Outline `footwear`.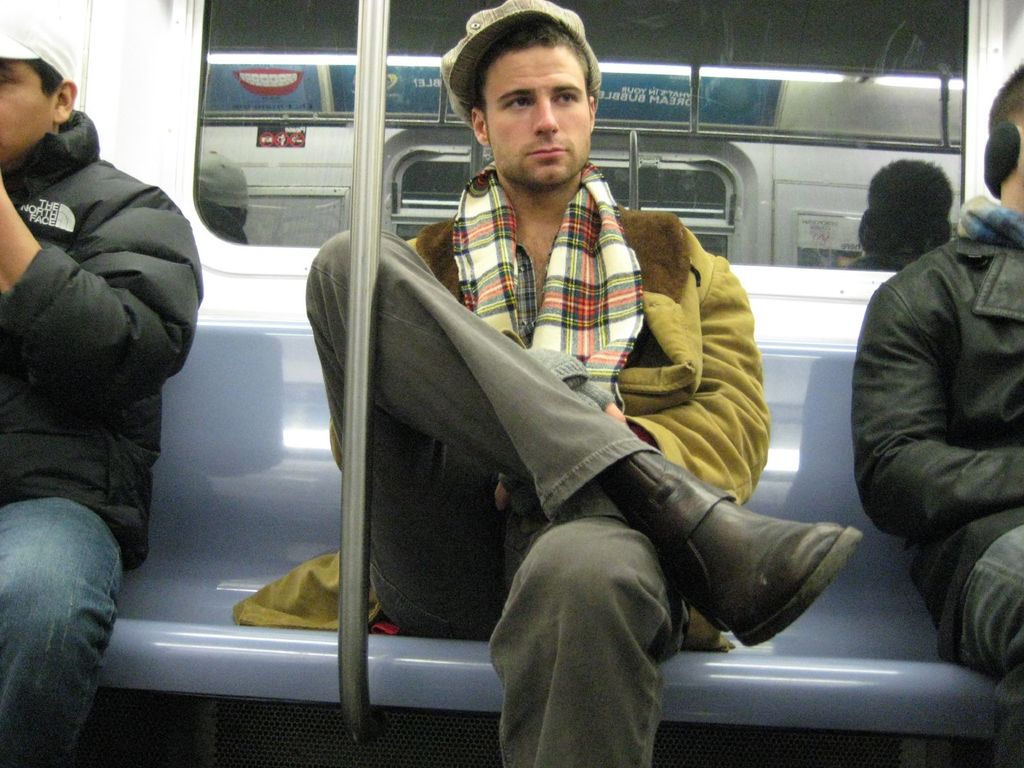
Outline: 595, 452, 864, 648.
